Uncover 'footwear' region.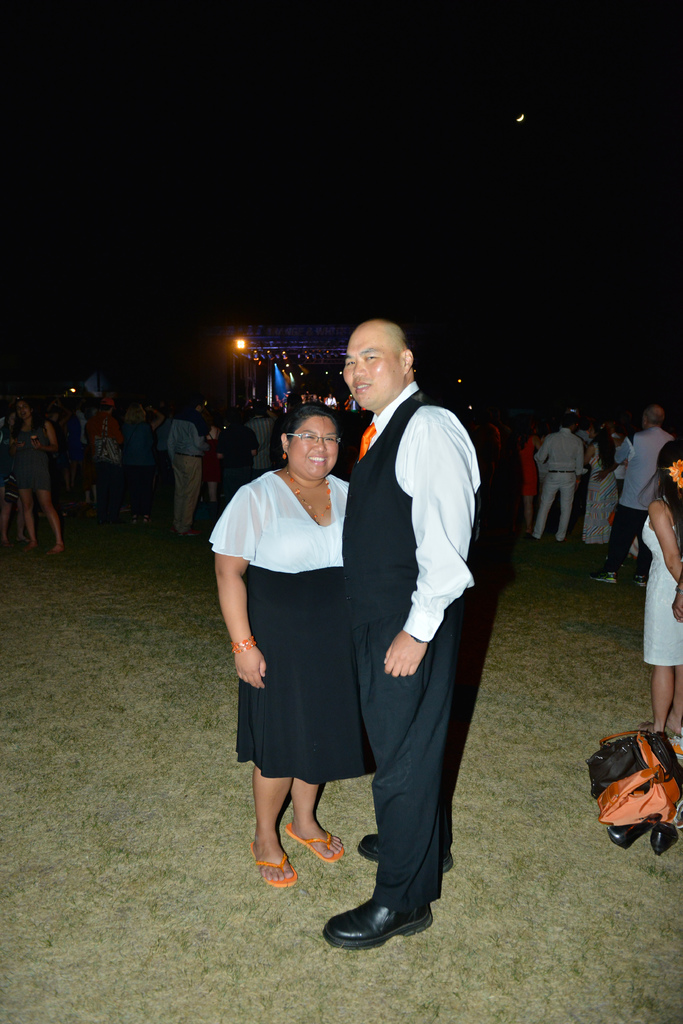
Uncovered: x1=327 y1=881 x2=434 y2=952.
